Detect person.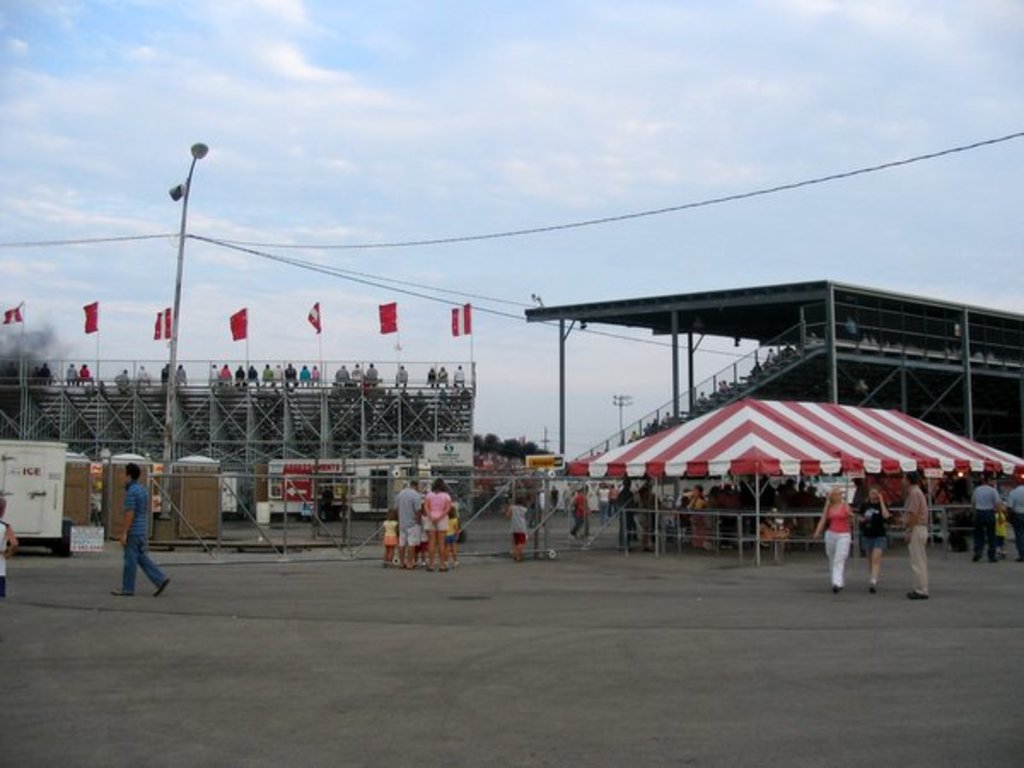
Detected at crop(968, 469, 998, 567).
